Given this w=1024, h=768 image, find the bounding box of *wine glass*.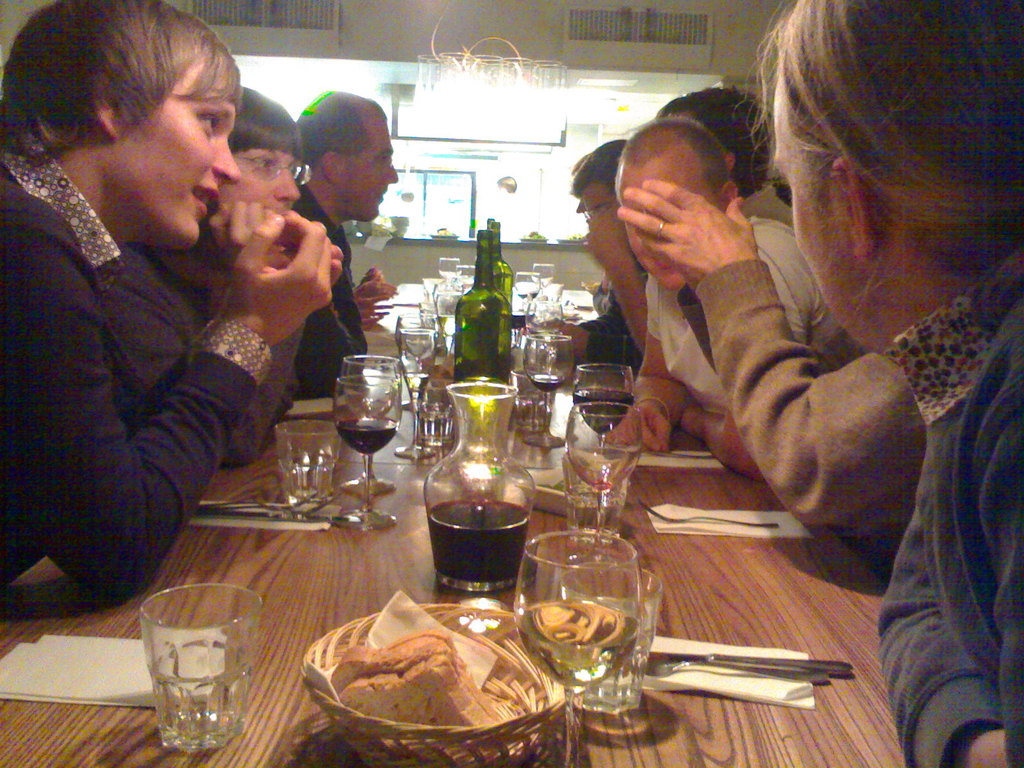
[left=438, top=256, right=456, bottom=294].
